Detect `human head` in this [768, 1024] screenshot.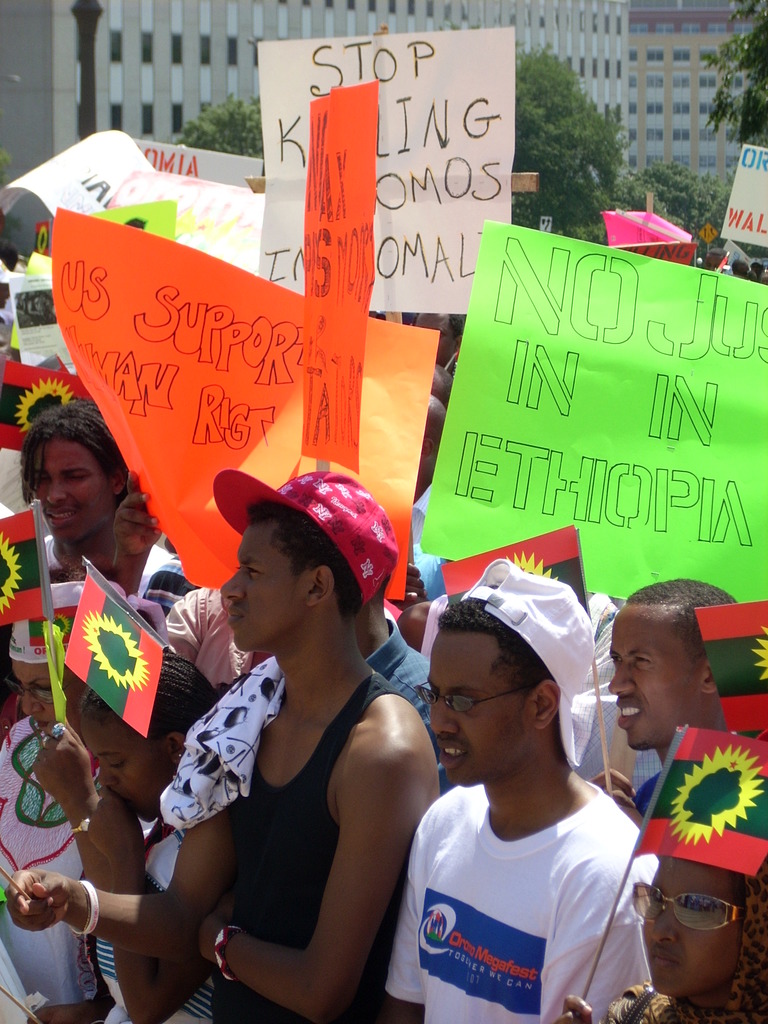
Detection: x1=221, y1=474, x2=386, y2=652.
